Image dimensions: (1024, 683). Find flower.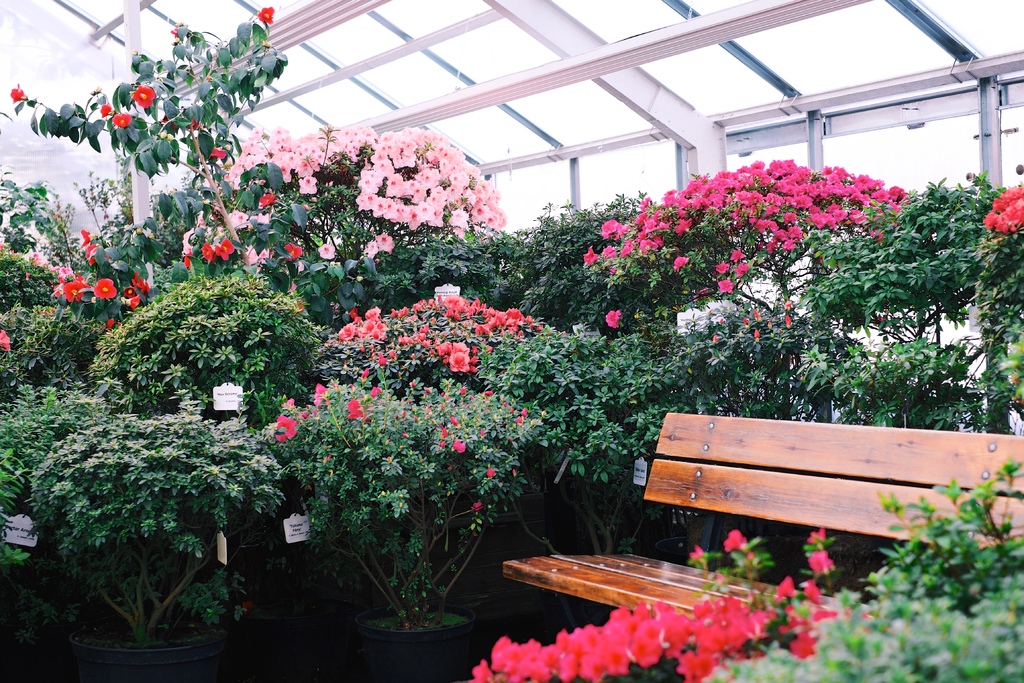
(347, 397, 369, 419).
